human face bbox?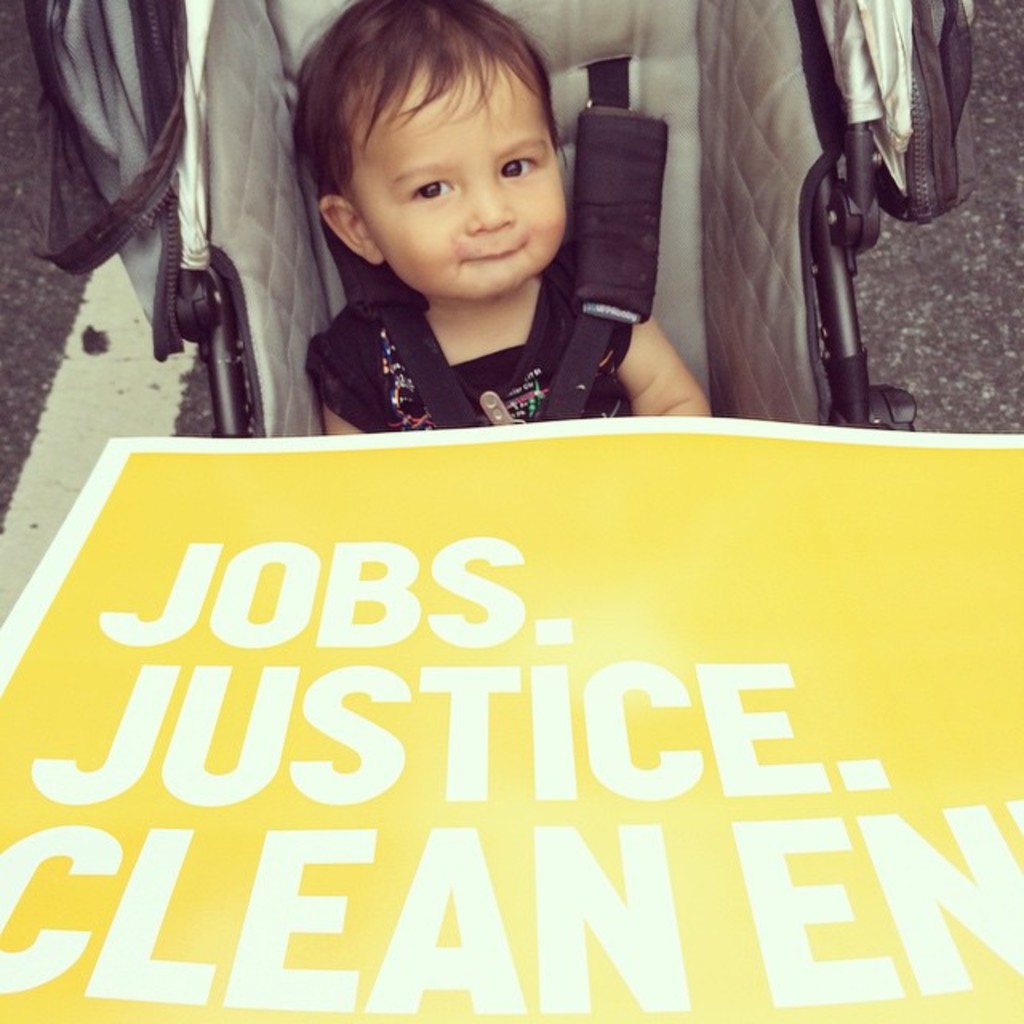
(354,54,574,302)
